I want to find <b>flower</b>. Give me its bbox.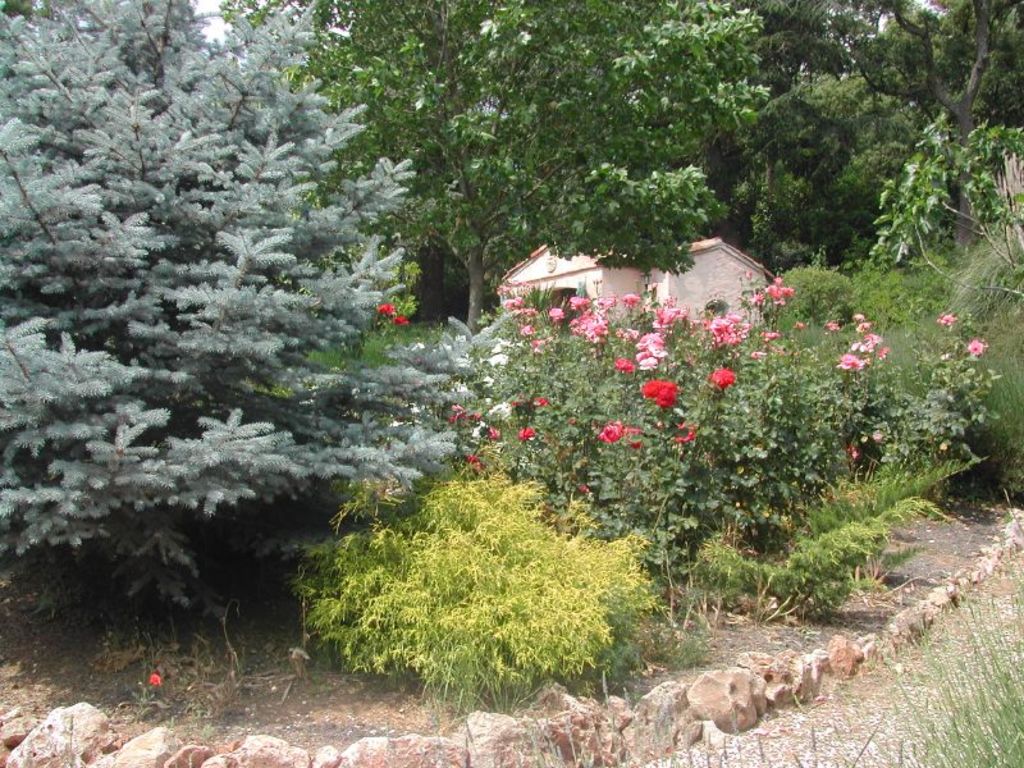
locate(394, 307, 413, 330).
